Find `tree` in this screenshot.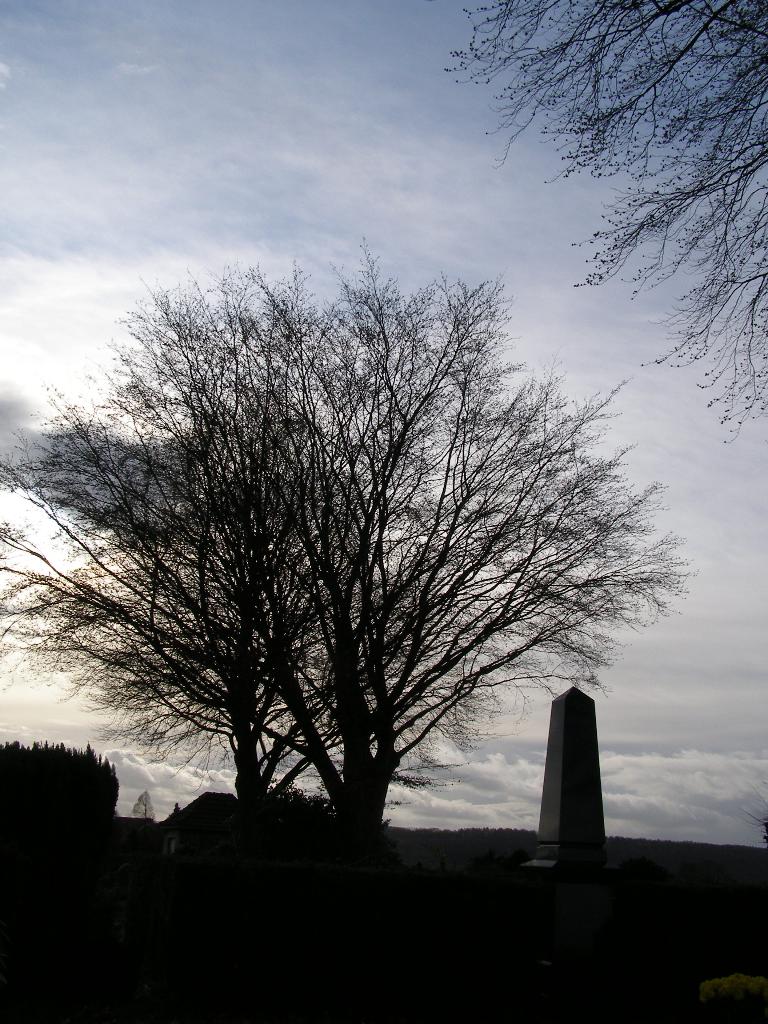
The bounding box for `tree` is box=[0, 196, 706, 877].
